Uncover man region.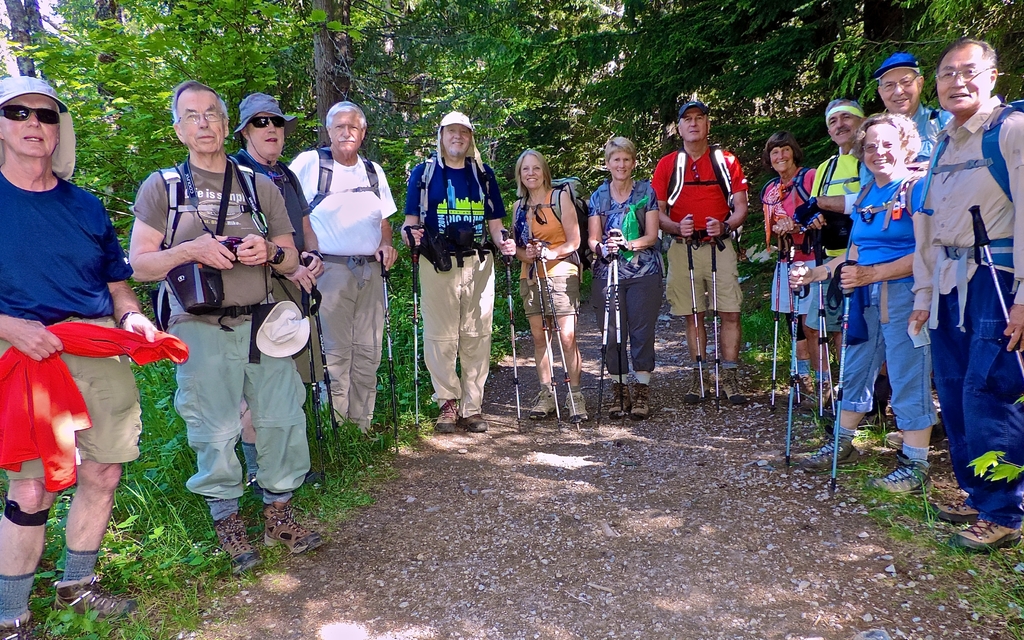
Uncovered: 852 54 959 420.
